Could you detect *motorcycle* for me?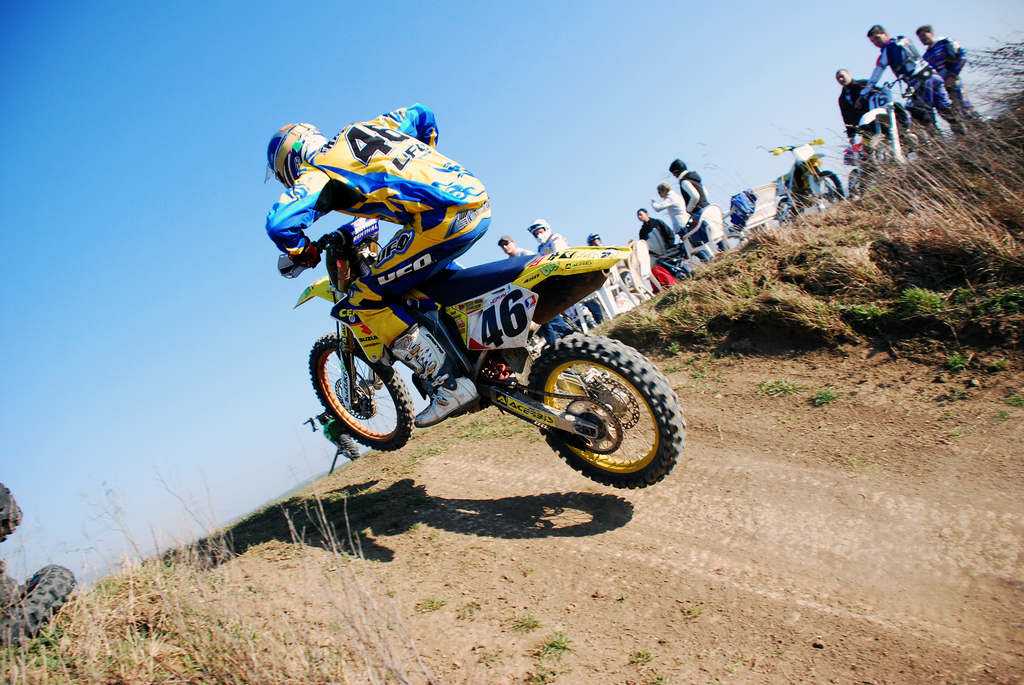
Detection result: region(271, 220, 685, 480).
